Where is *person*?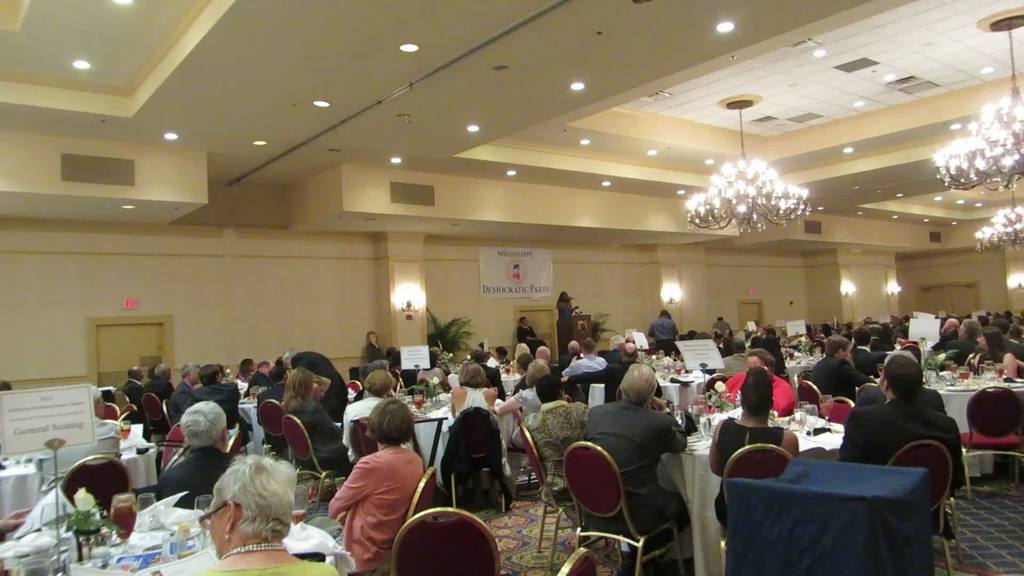
517,367,593,540.
